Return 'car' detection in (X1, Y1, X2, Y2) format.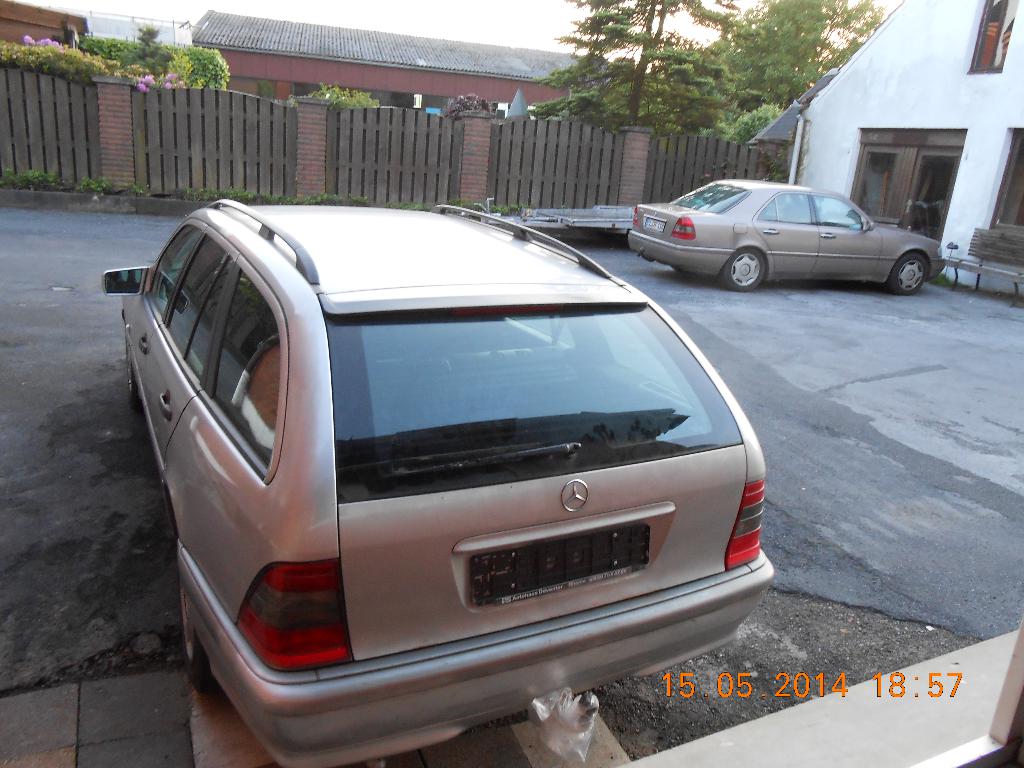
(623, 175, 936, 293).
